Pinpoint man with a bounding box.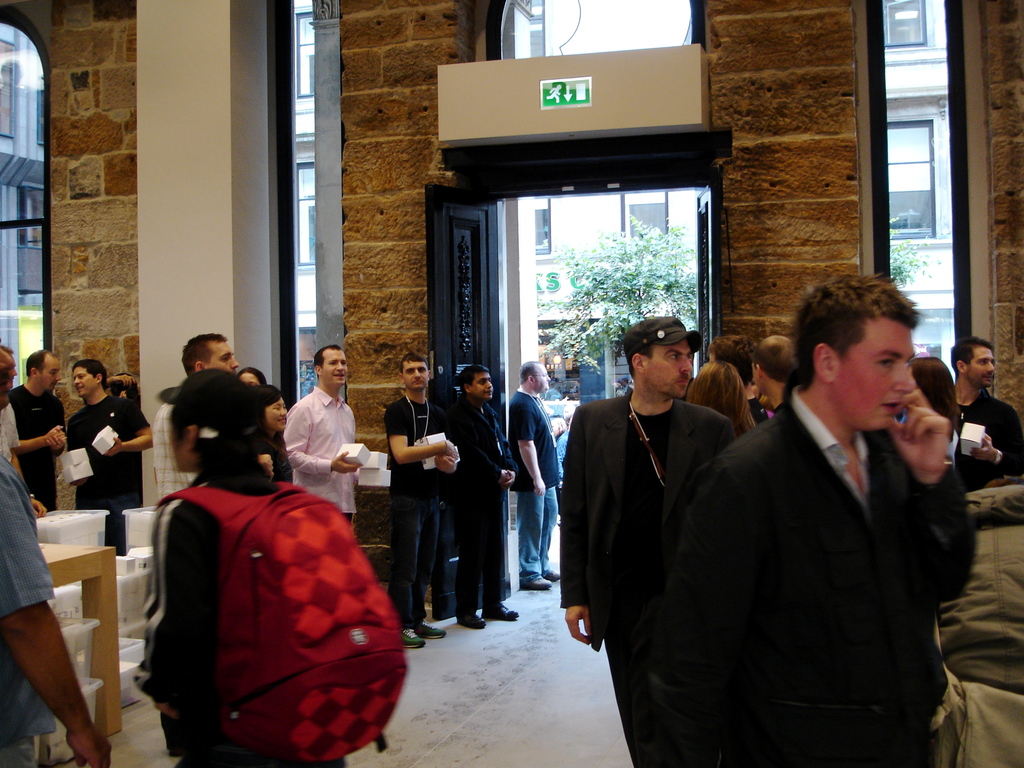
155, 333, 241, 498.
